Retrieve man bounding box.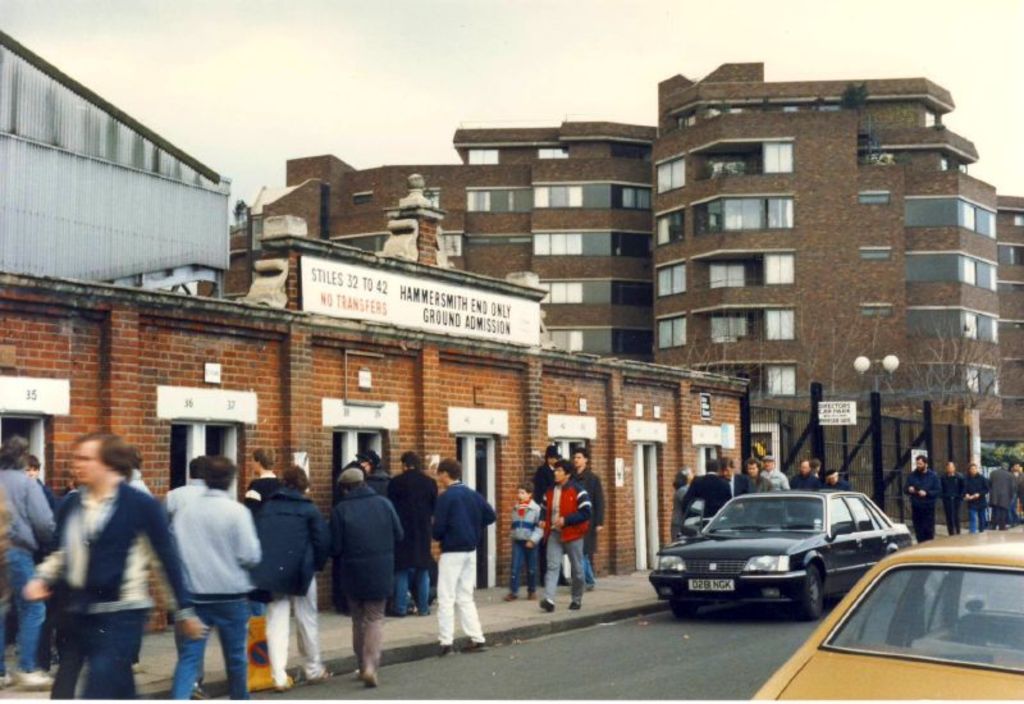
Bounding box: {"left": 147, "top": 447, "right": 256, "bottom": 696}.
